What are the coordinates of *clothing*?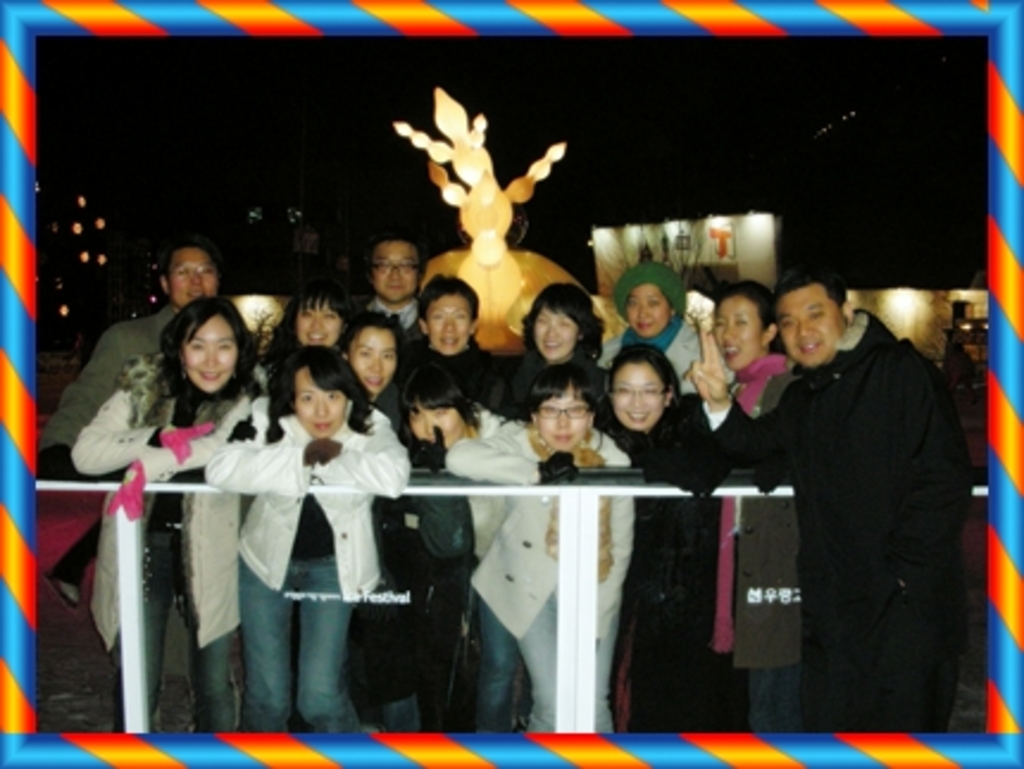
{"x1": 198, "y1": 393, "x2": 410, "y2": 731}.
